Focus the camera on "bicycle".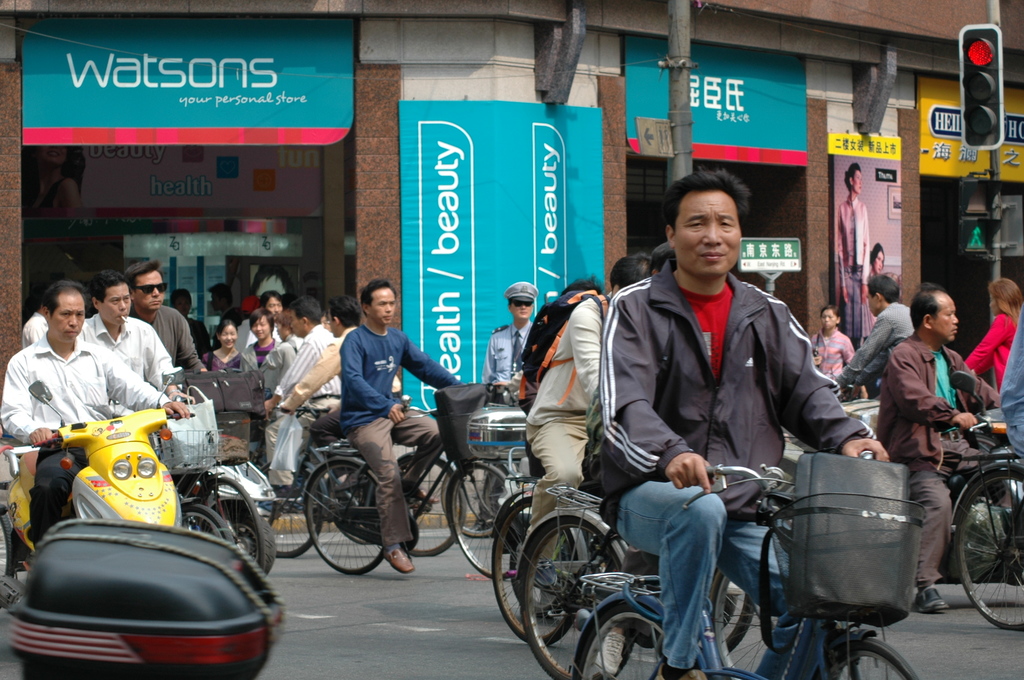
Focus region: left=285, top=401, right=504, bottom=594.
